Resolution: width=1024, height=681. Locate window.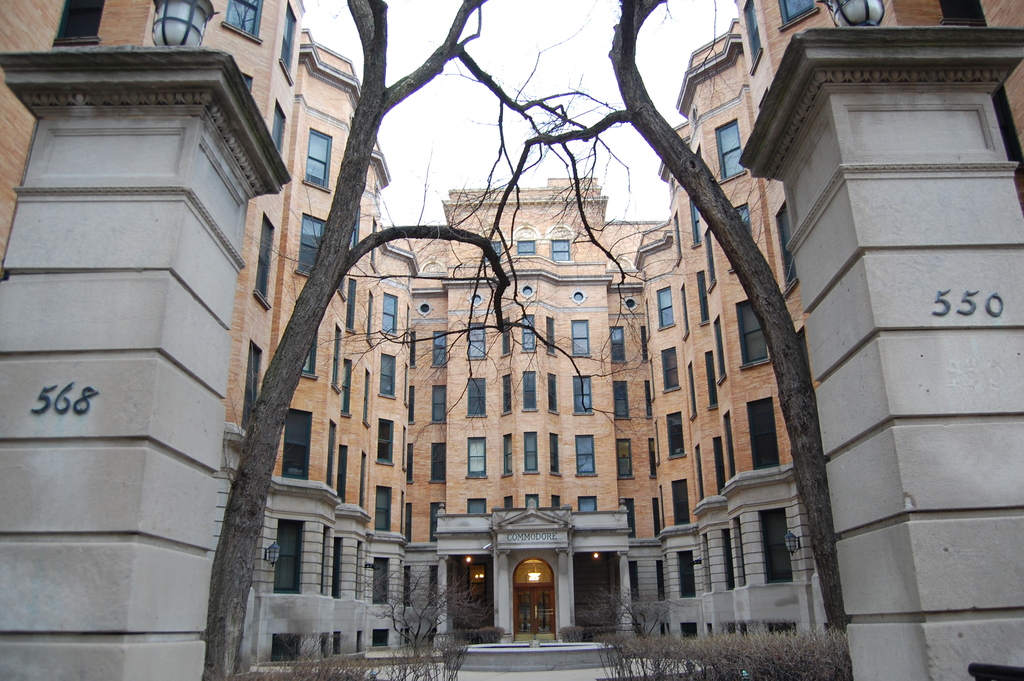
501/434/514/479.
